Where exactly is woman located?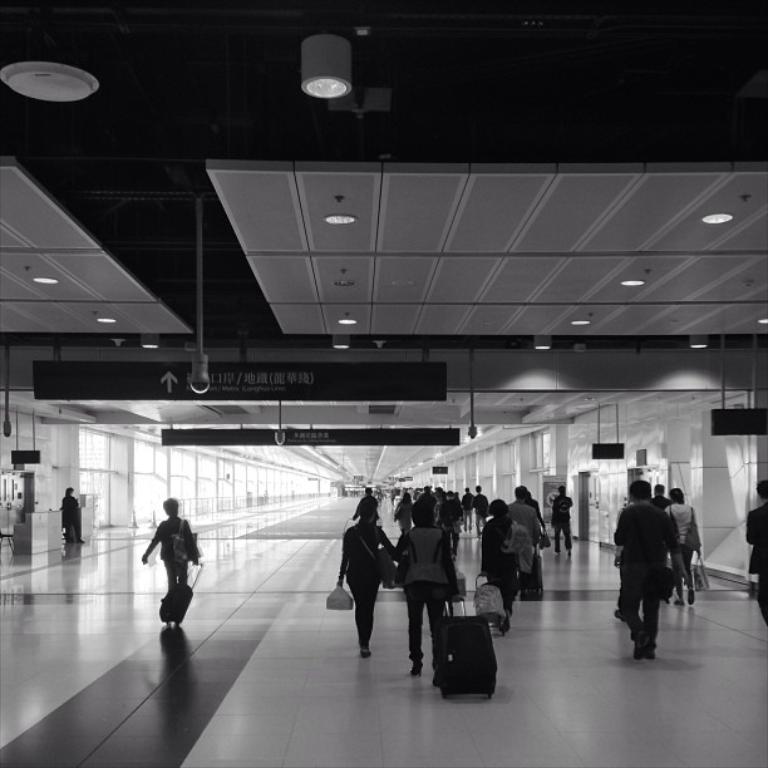
Its bounding box is select_region(435, 486, 442, 498).
